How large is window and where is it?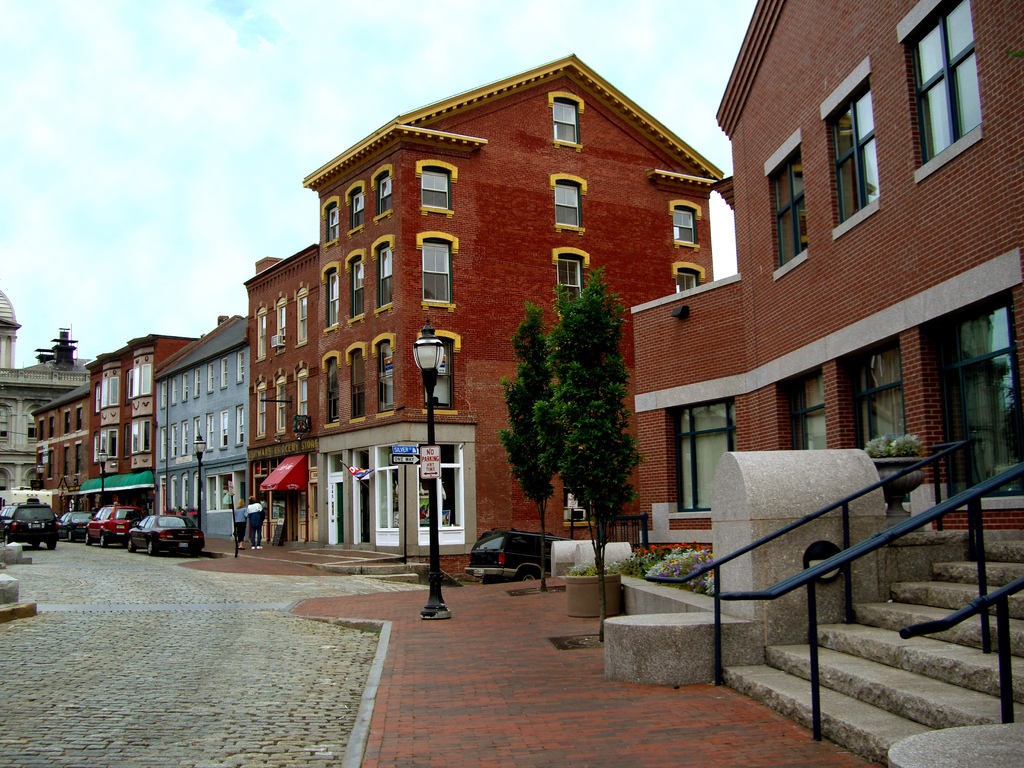
Bounding box: {"left": 351, "top": 257, "right": 365, "bottom": 321}.
